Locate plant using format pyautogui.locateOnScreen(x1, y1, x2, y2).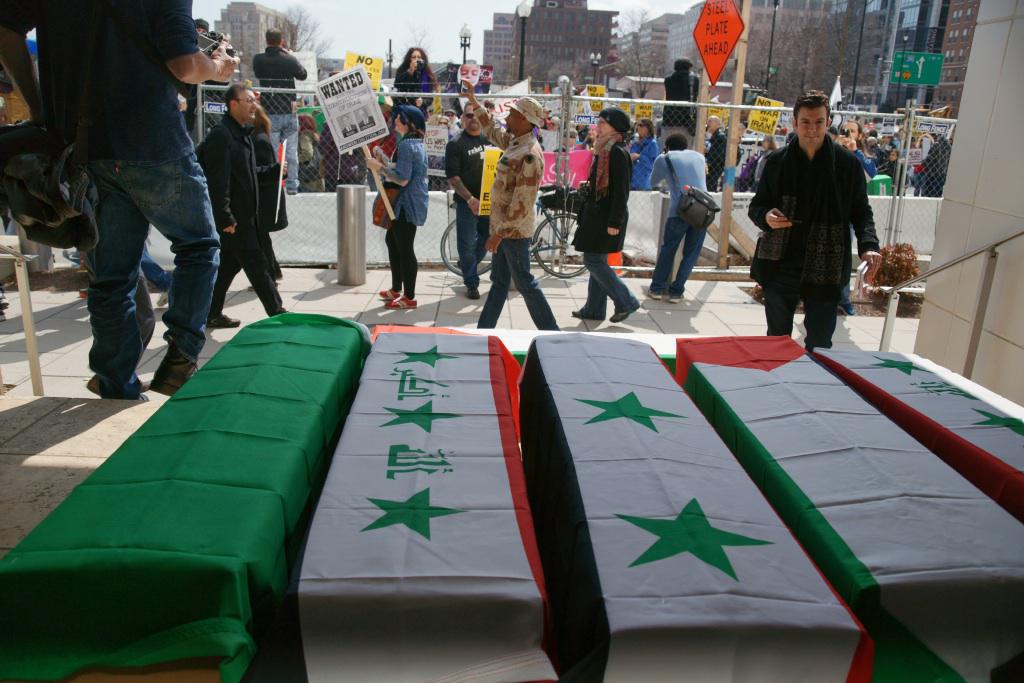
pyautogui.locateOnScreen(853, 235, 924, 298).
